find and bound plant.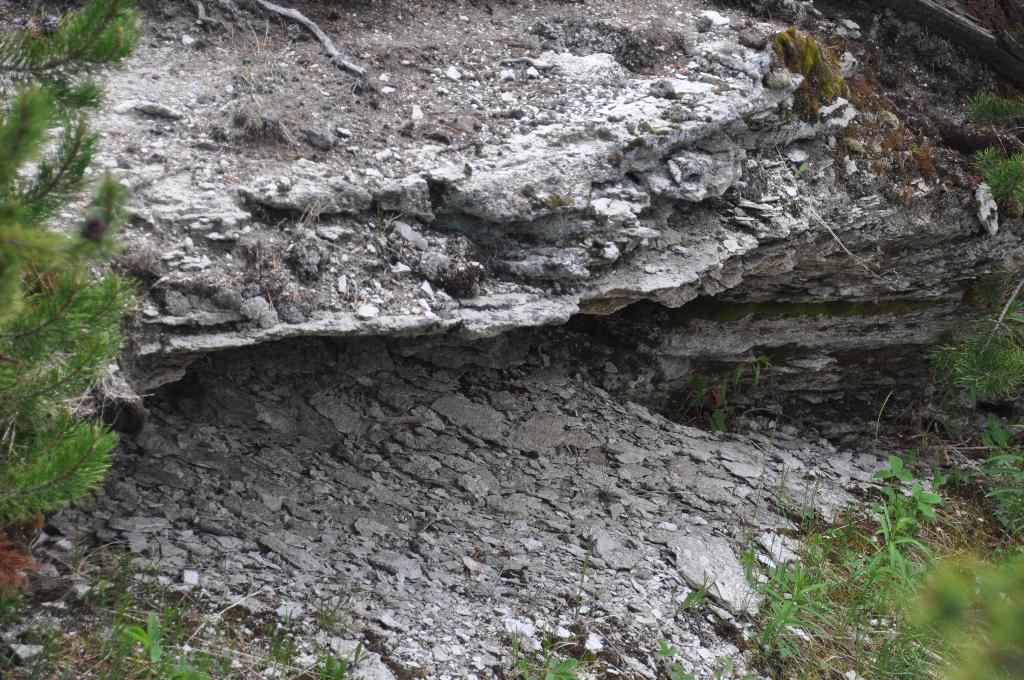
Bound: BBox(305, 644, 364, 679).
